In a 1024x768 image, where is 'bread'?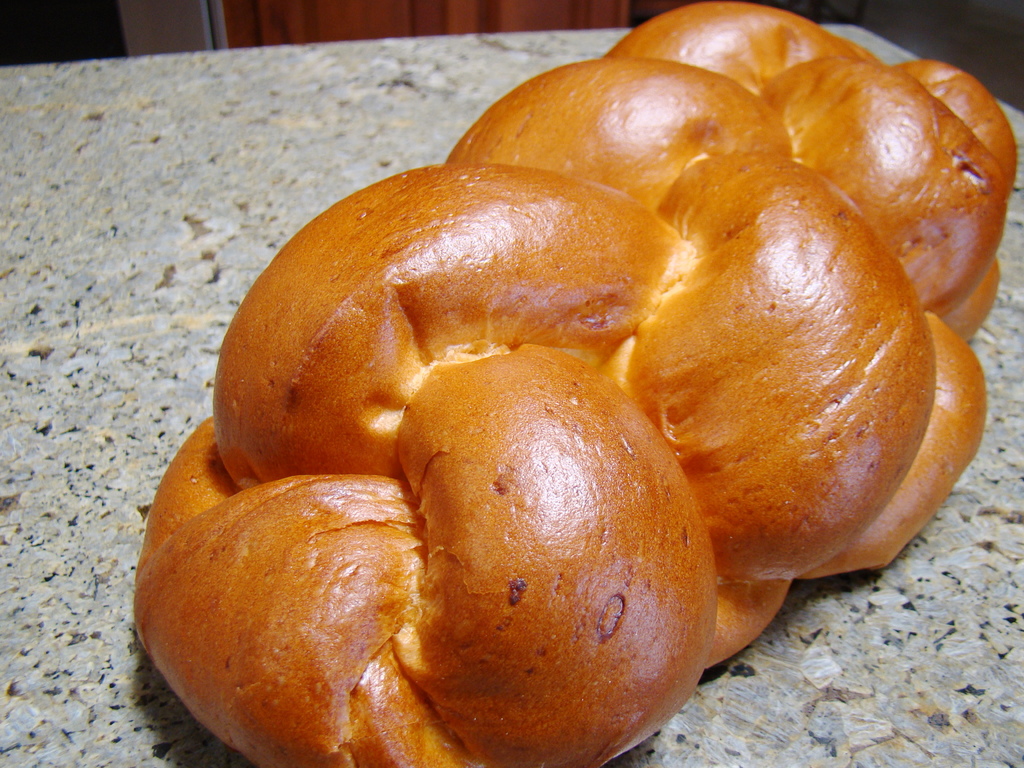
detection(136, 137, 900, 735).
